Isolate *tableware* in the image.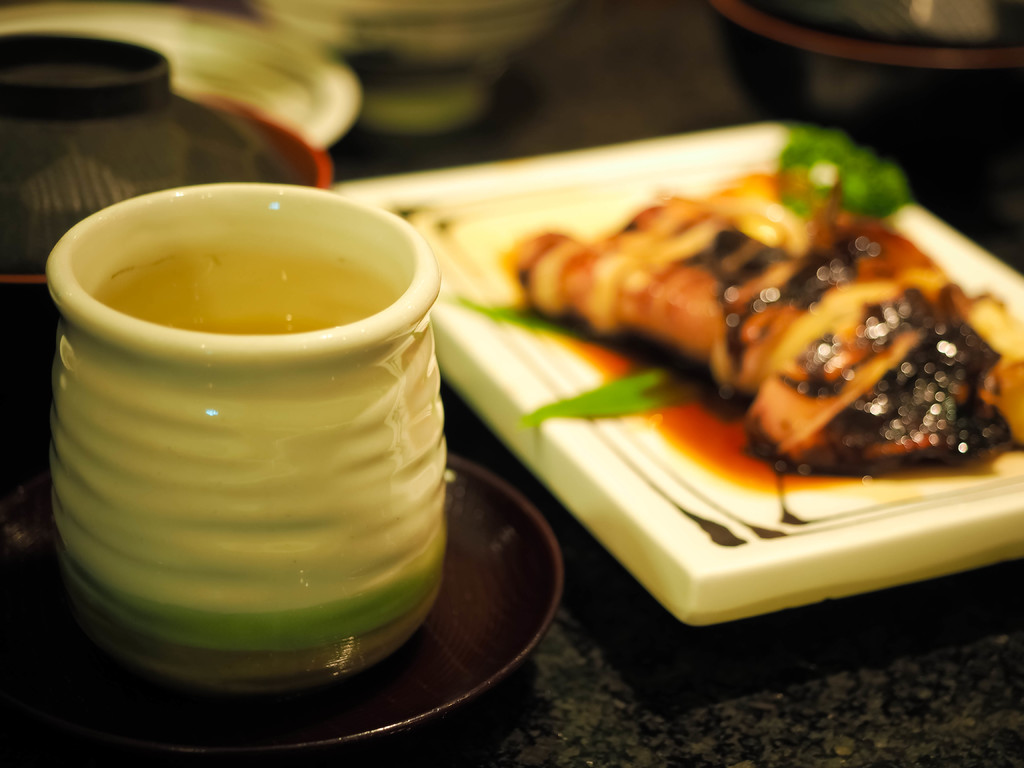
Isolated region: (left=37, top=175, right=464, bottom=697).
